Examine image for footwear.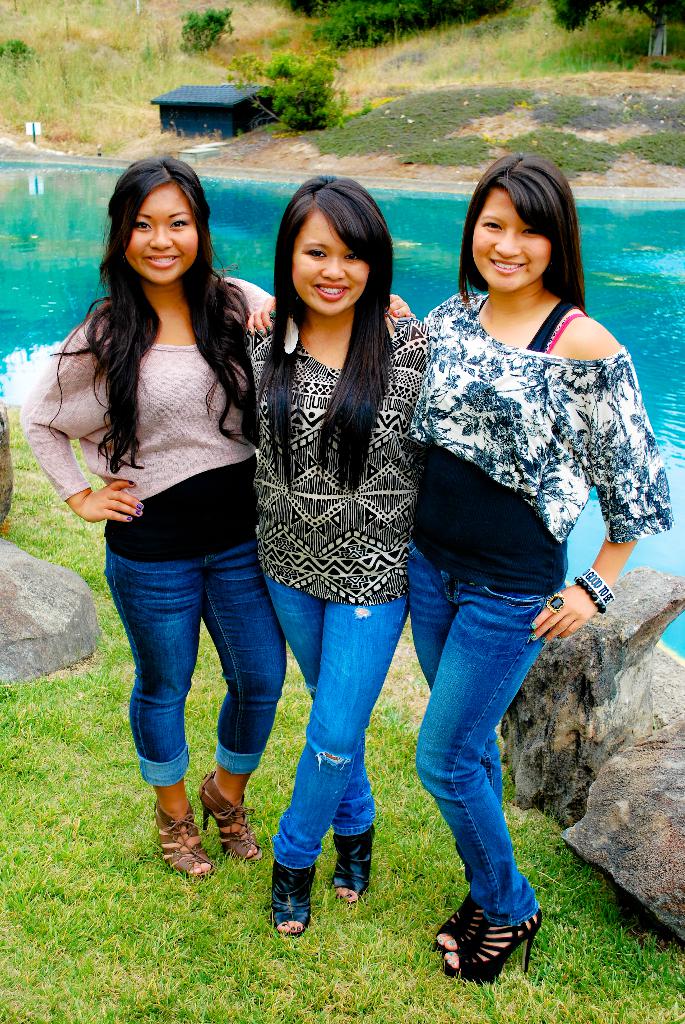
Examination result: 198,767,262,867.
